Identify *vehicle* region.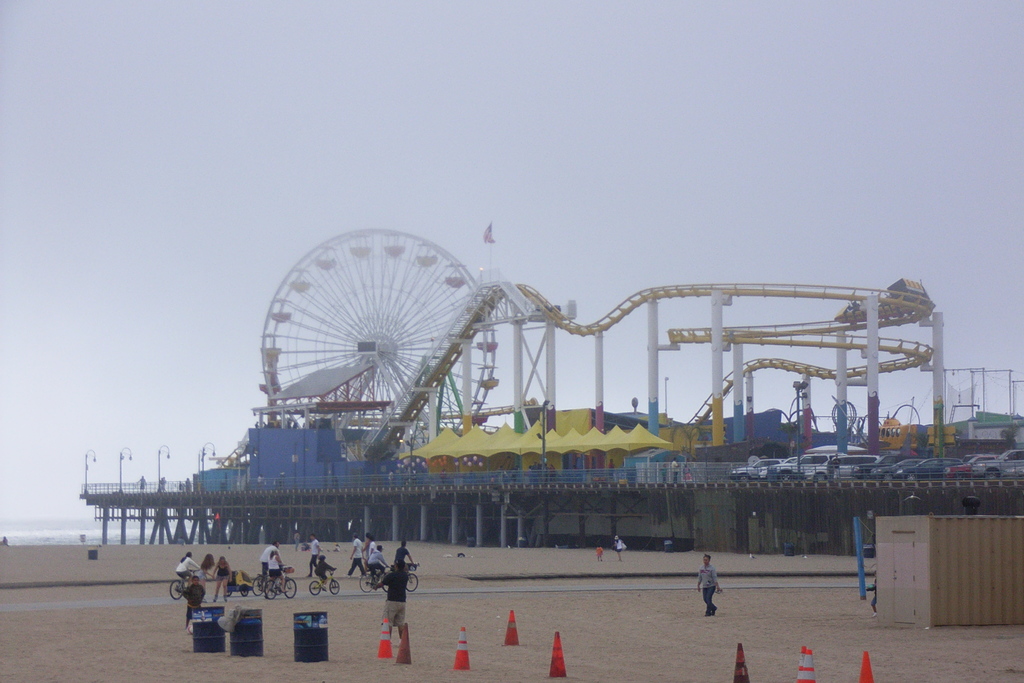
Region: {"left": 972, "top": 444, "right": 1023, "bottom": 474}.
